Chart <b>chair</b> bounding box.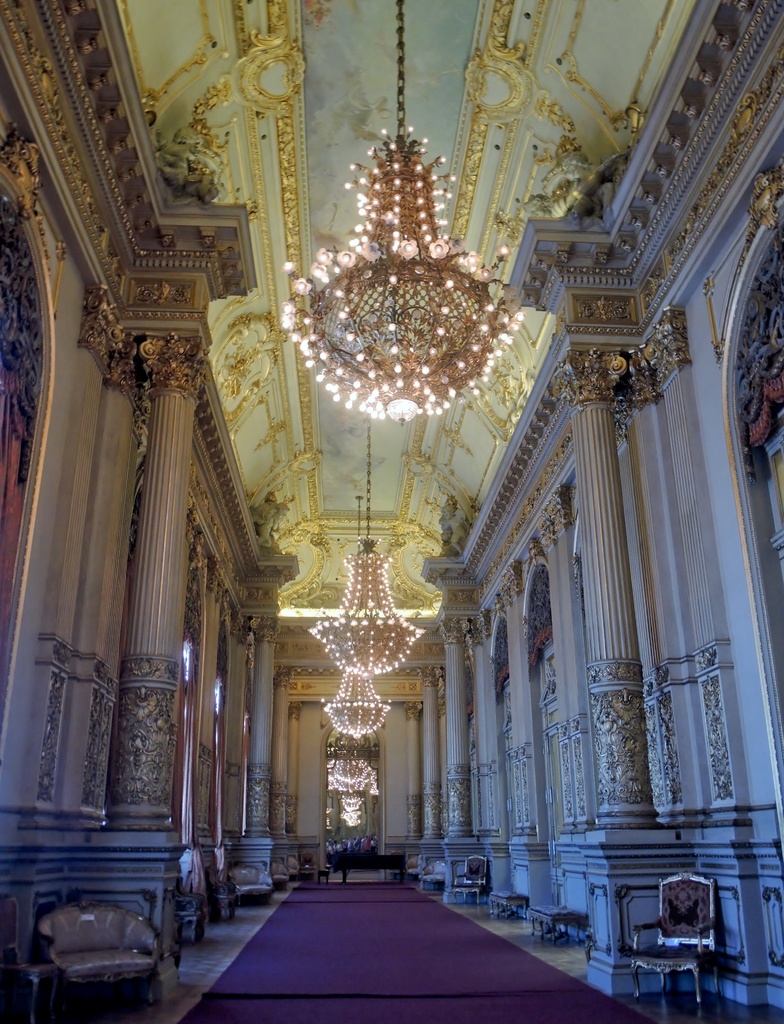
Charted: x1=269, y1=861, x2=288, y2=889.
